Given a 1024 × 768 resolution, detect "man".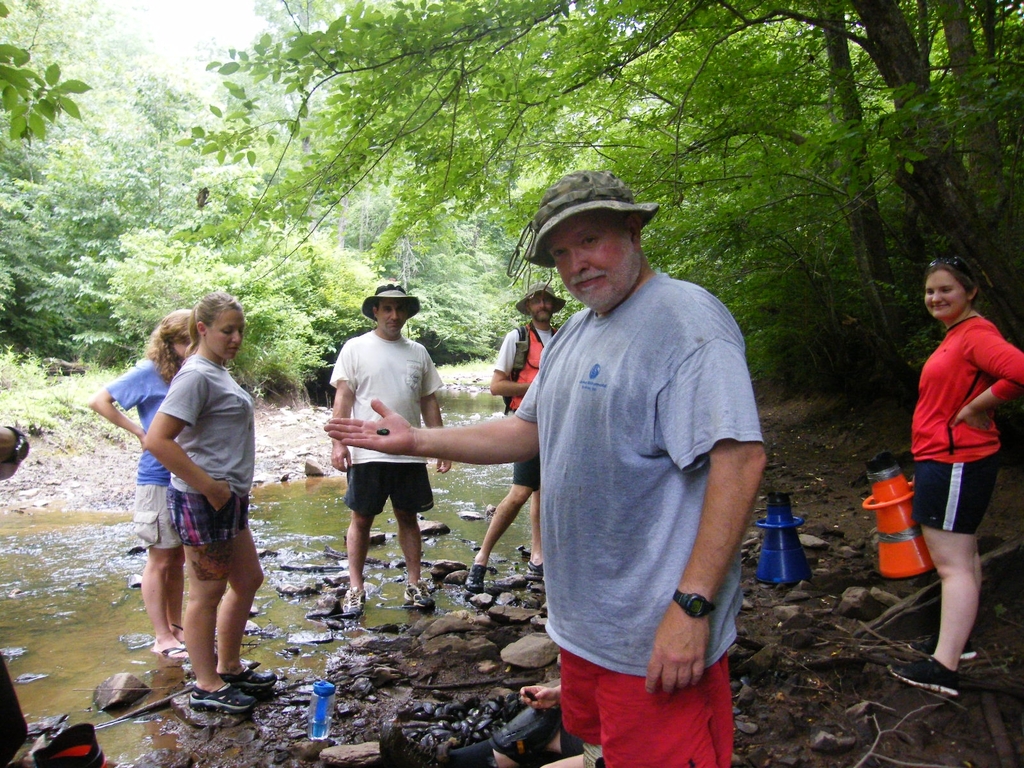
l=316, t=290, r=454, b=622.
